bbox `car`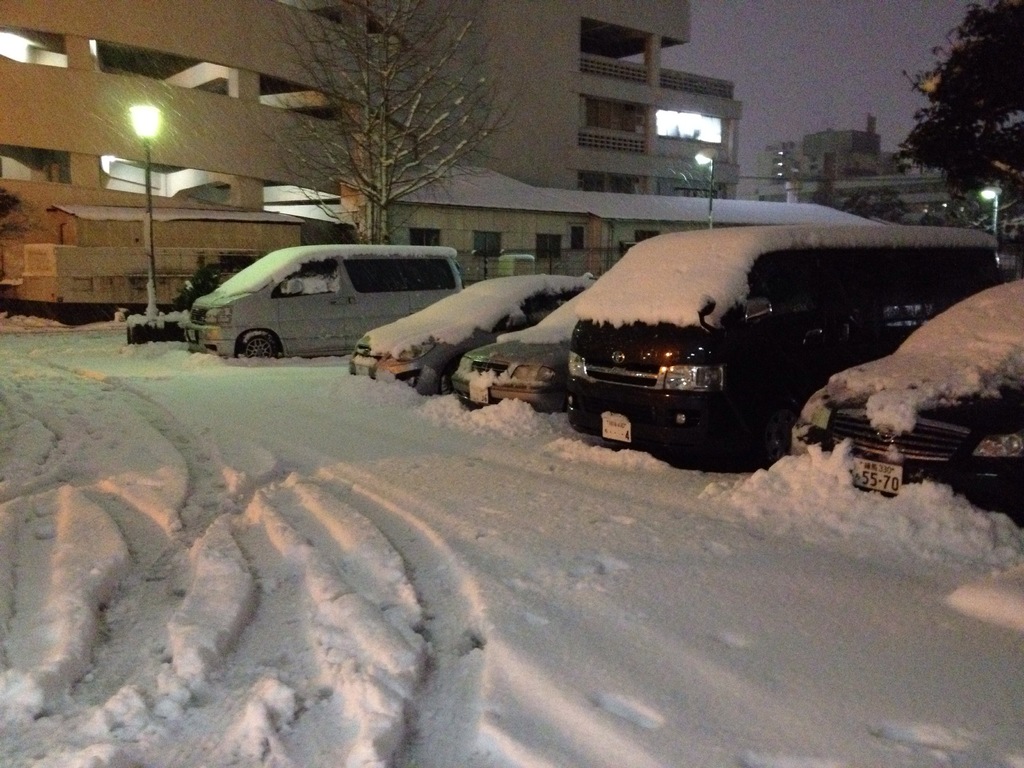
bbox=(792, 280, 1023, 529)
